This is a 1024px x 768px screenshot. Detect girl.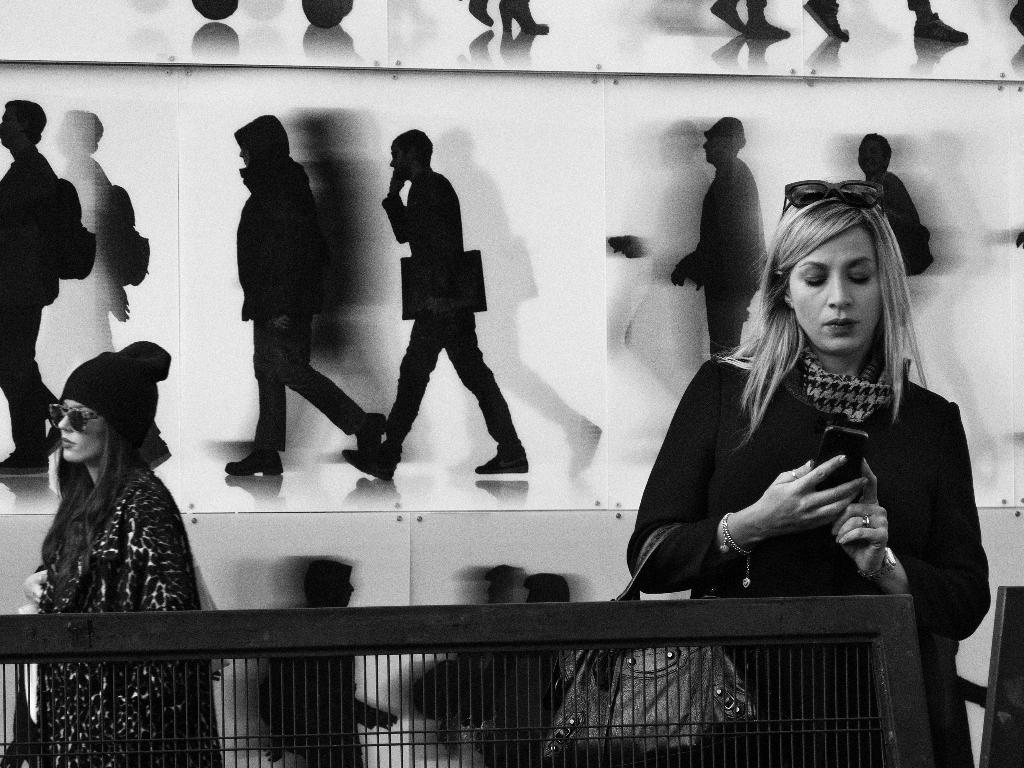
<bbox>17, 338, 235, 767</bbox>.
